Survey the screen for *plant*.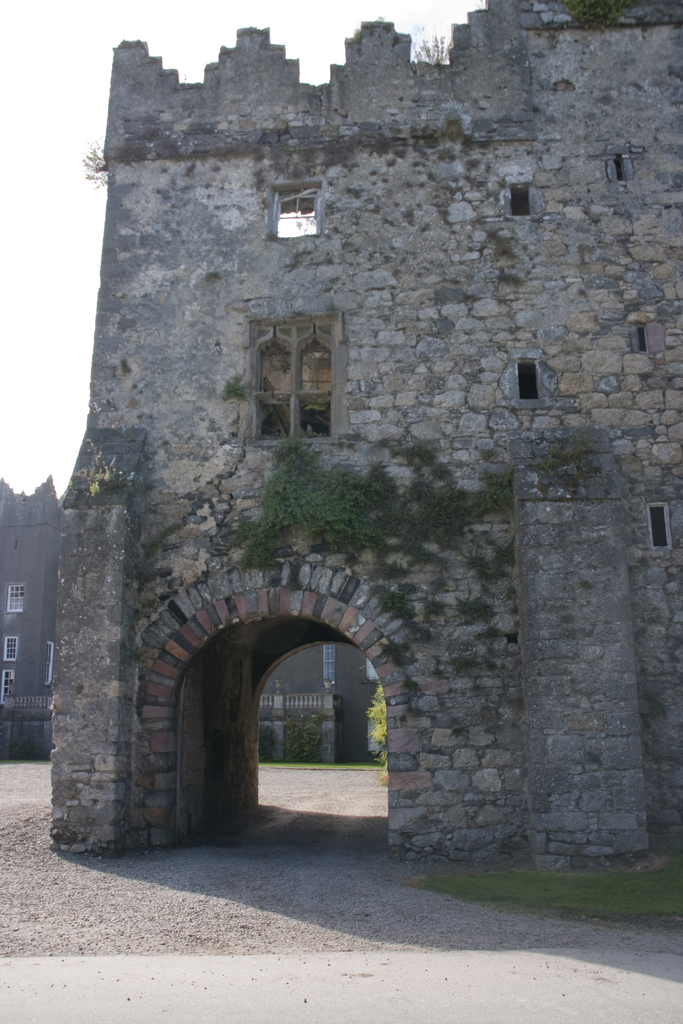
Survey found: (x1=79, y1=138, x2=106, y2=192).
